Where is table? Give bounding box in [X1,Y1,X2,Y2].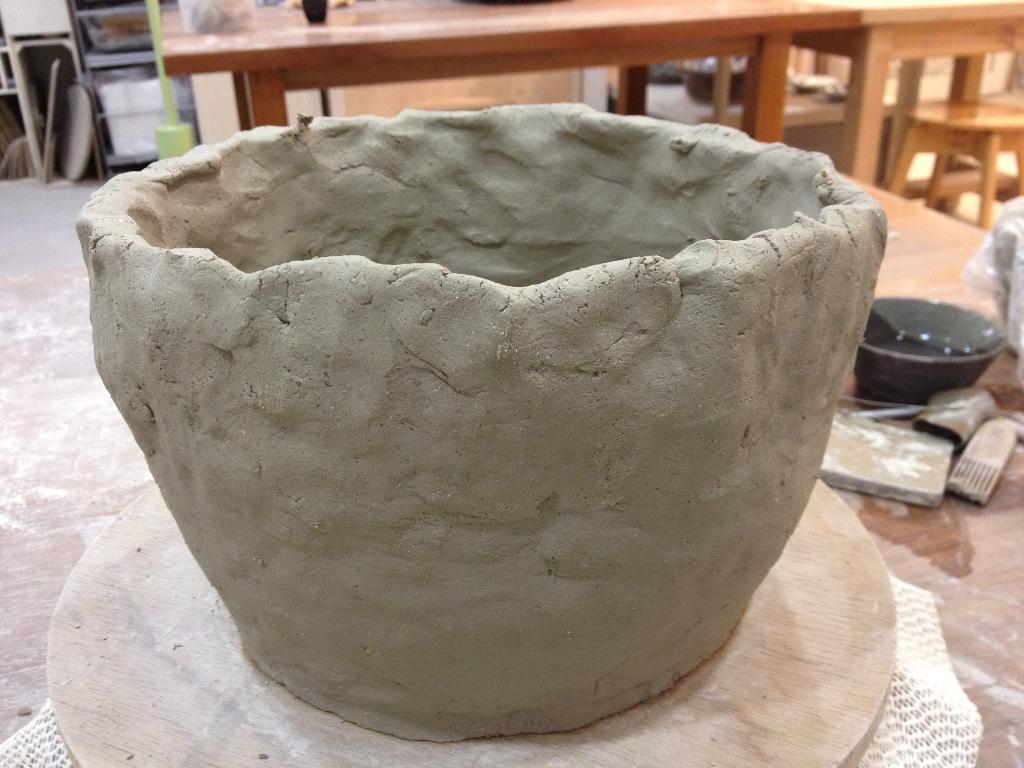
[790,1,1023,182].
